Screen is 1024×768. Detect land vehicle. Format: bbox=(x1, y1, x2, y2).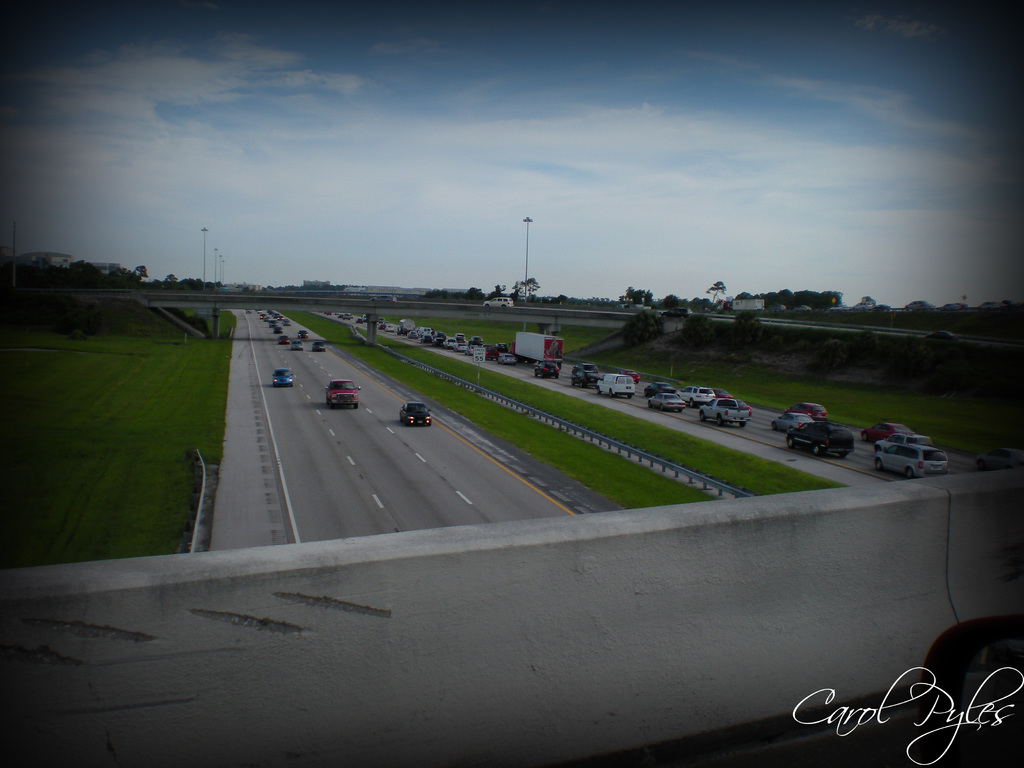
bbox=(735, 396, 754, 420).
